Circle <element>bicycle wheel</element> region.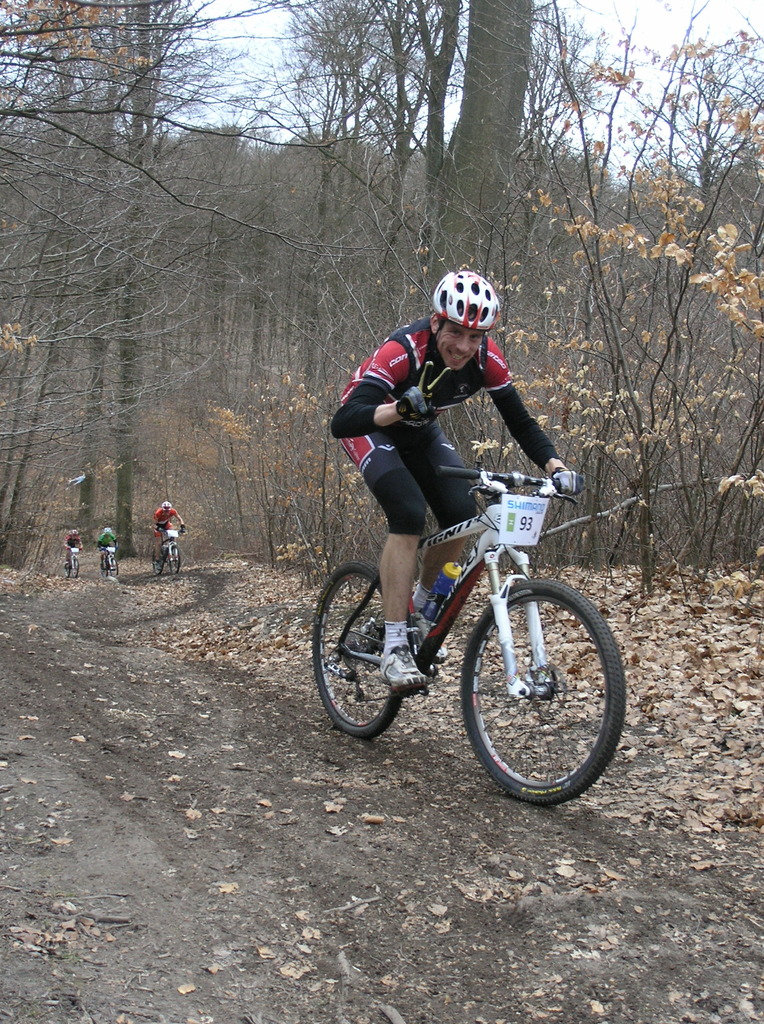
Region: detection(307, 556, 409, 741).
